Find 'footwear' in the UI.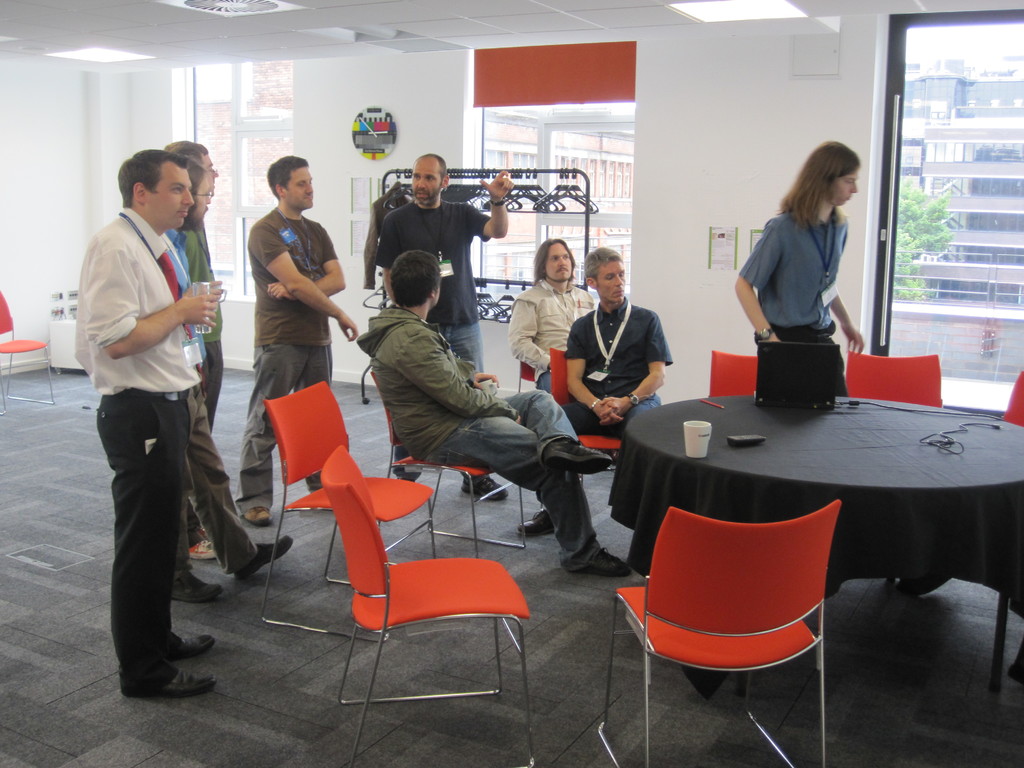
UI element at left=544, top=437, right=611, bottom=476.
